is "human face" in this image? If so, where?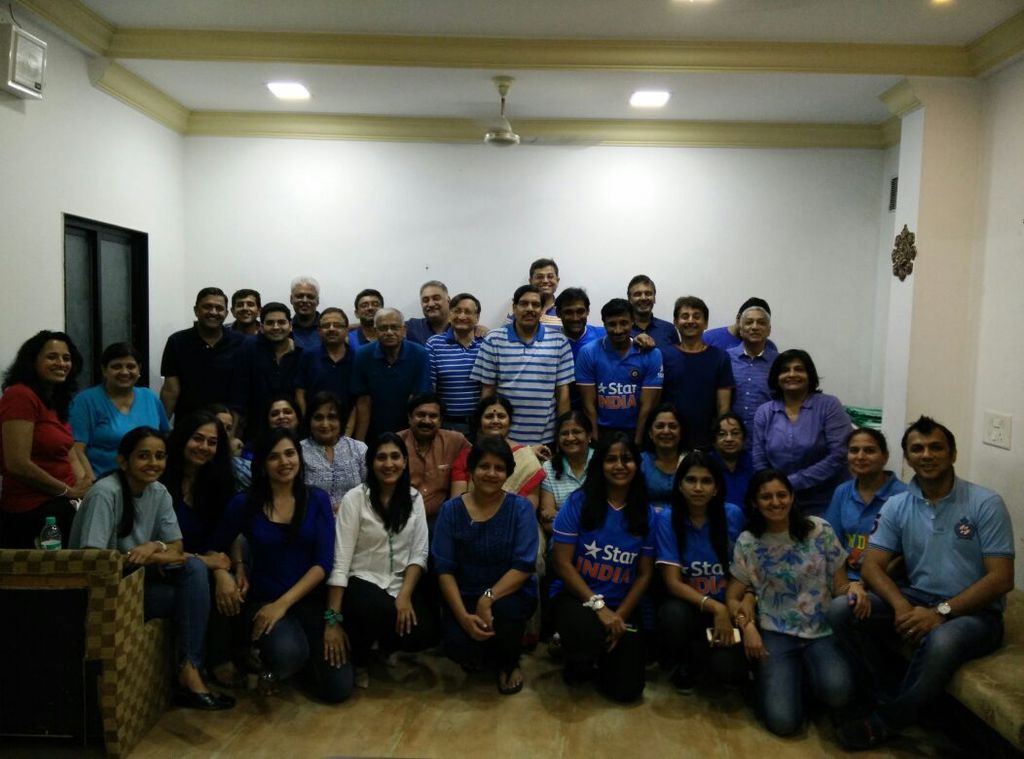
Yes, at 419 289 451 312.
